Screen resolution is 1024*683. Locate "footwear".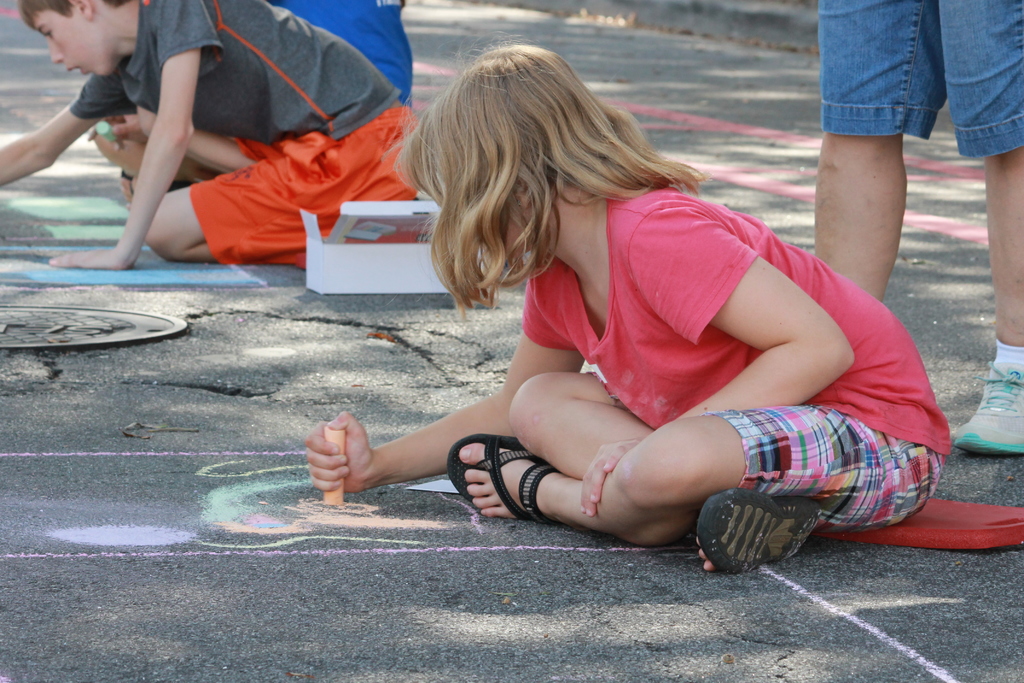
crop(949, 355, 1023, 463).
